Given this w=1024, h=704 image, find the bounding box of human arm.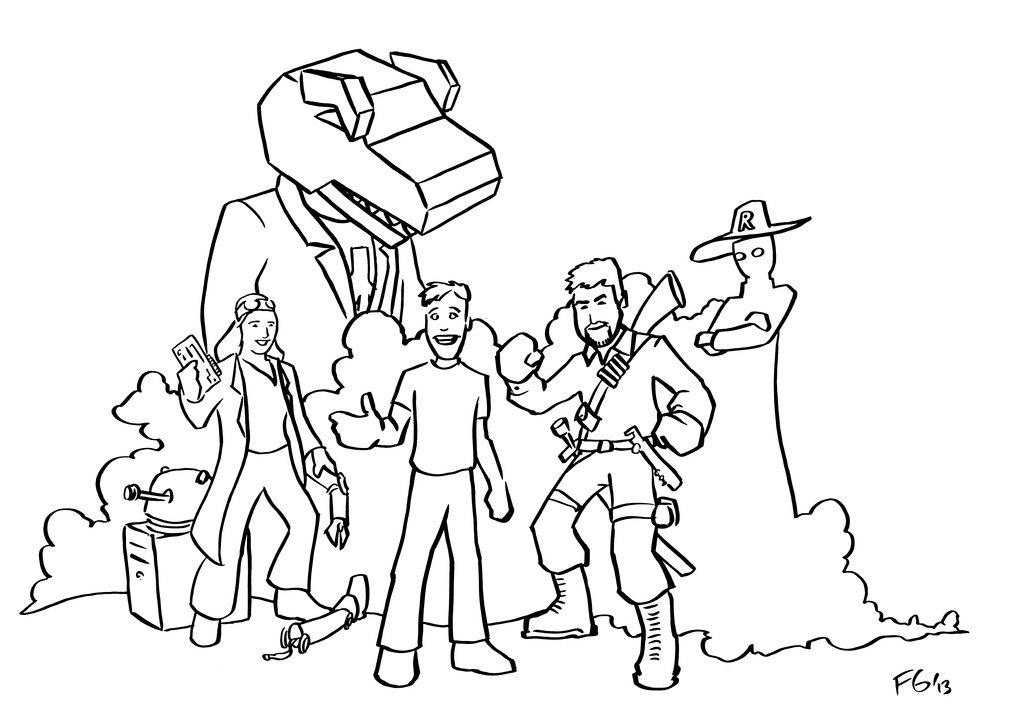
x1=690, y1=298, x2=771, y2=348.
